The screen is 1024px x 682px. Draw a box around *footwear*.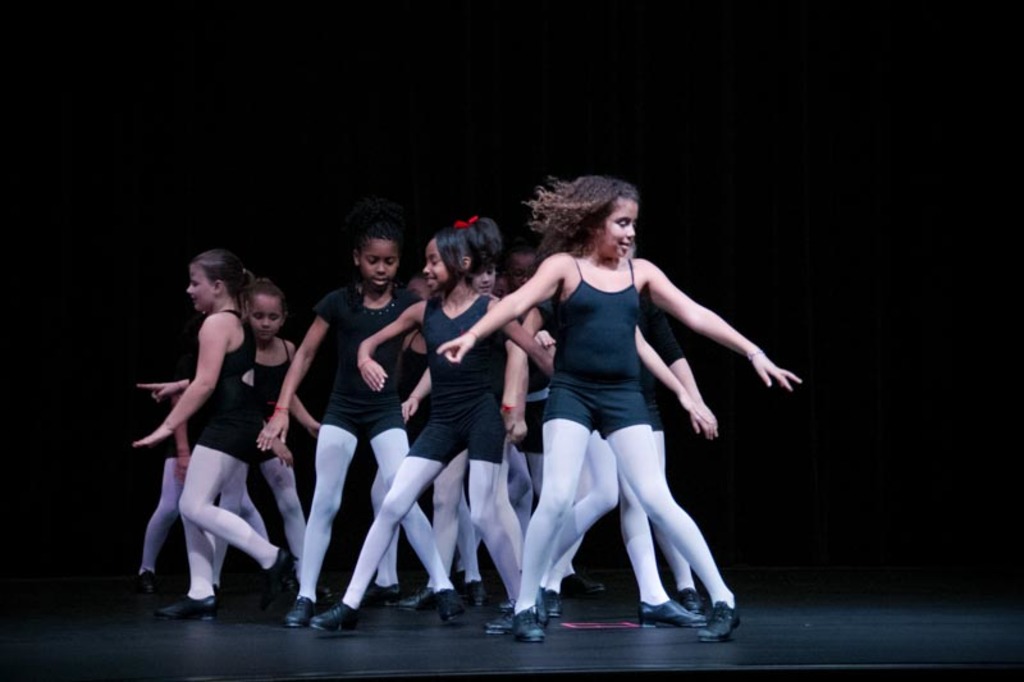
x1=439 y1=586 x2=467 y2=619.
